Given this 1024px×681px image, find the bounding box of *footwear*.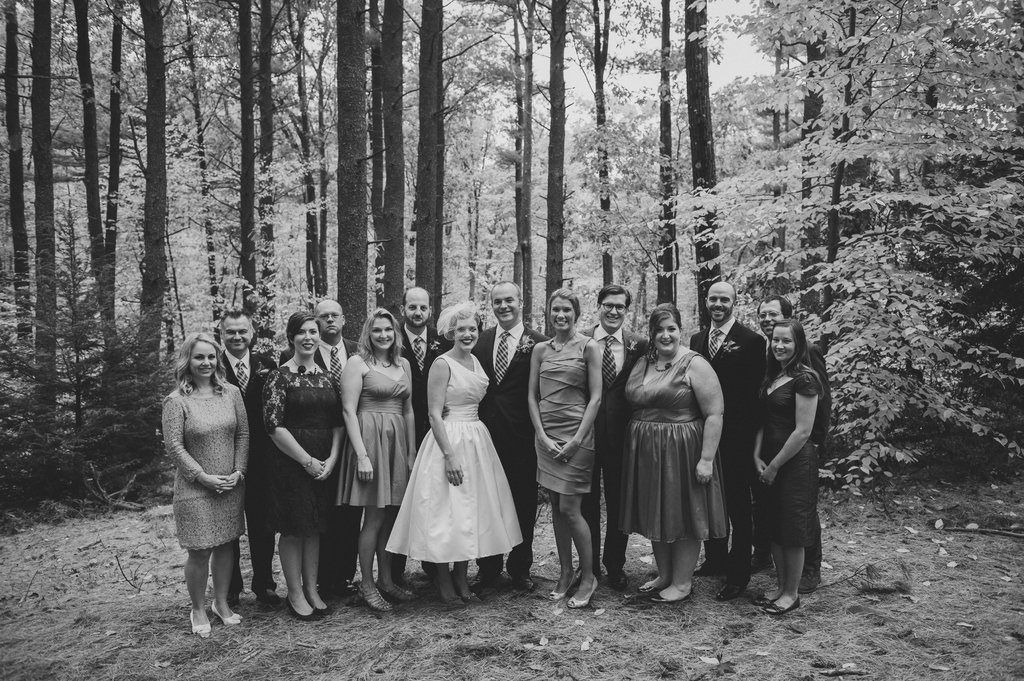
(744,548,771,575).
